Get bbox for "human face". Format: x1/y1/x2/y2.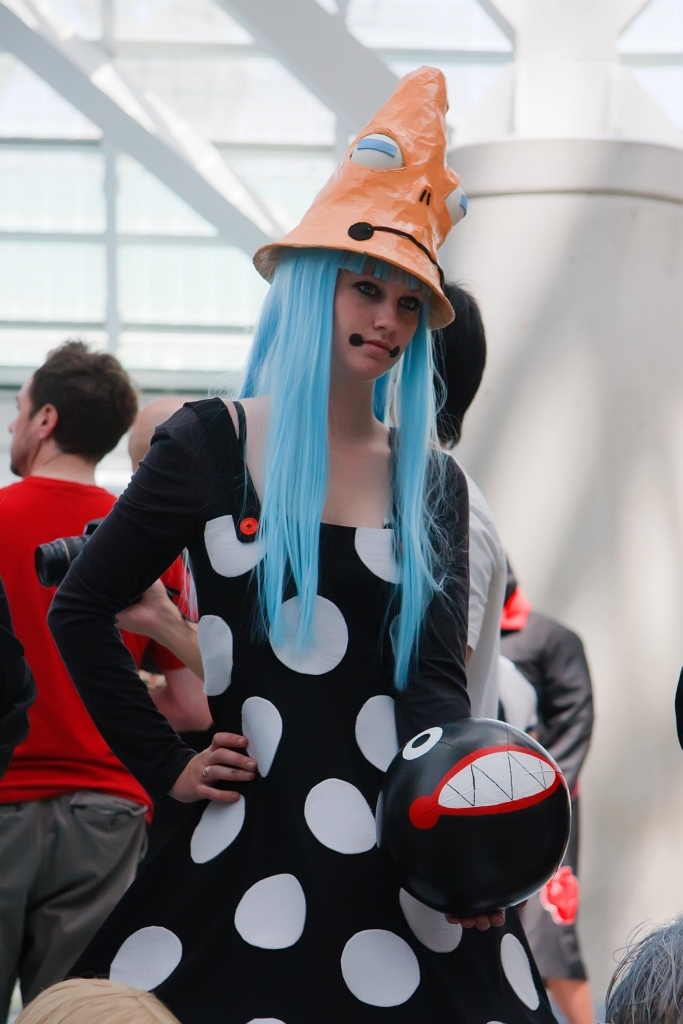
6/379/33/464.
